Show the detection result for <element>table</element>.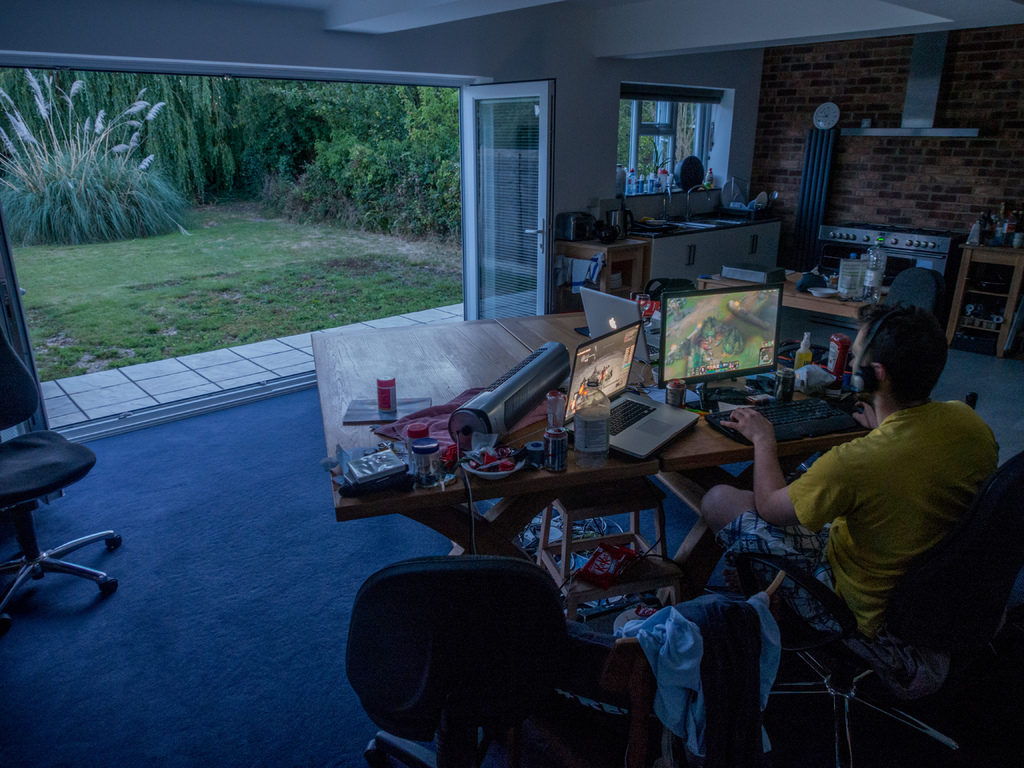
bbox=[170, 339, 924, 744].
